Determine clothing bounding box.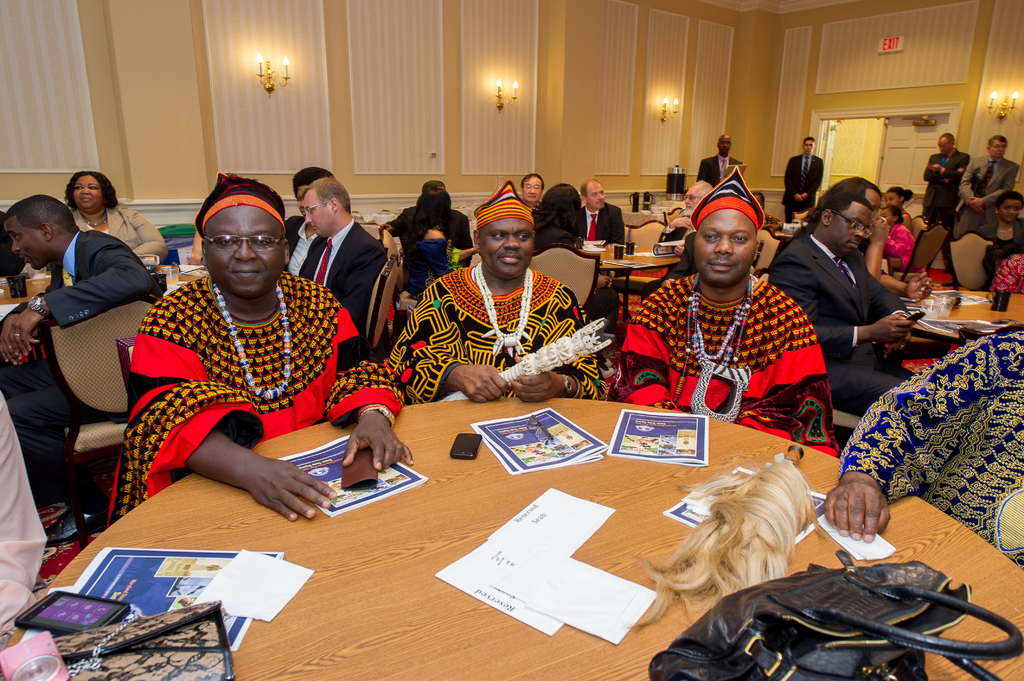
Determined: [356, 269, 609, 406].
